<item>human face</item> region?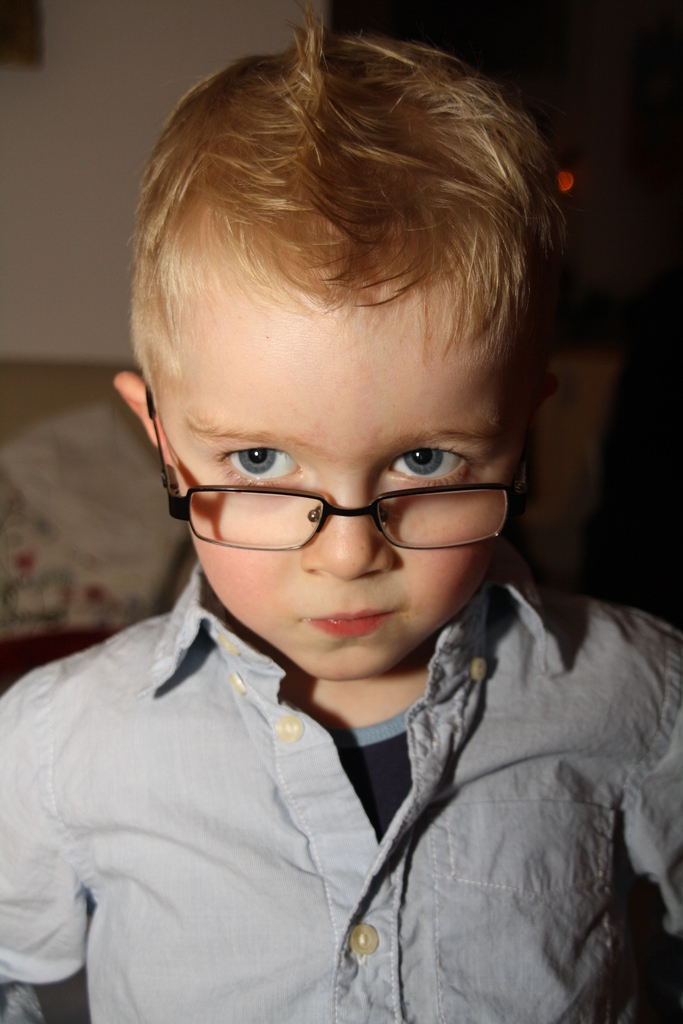
l=155, t=301, r=516, b=686
